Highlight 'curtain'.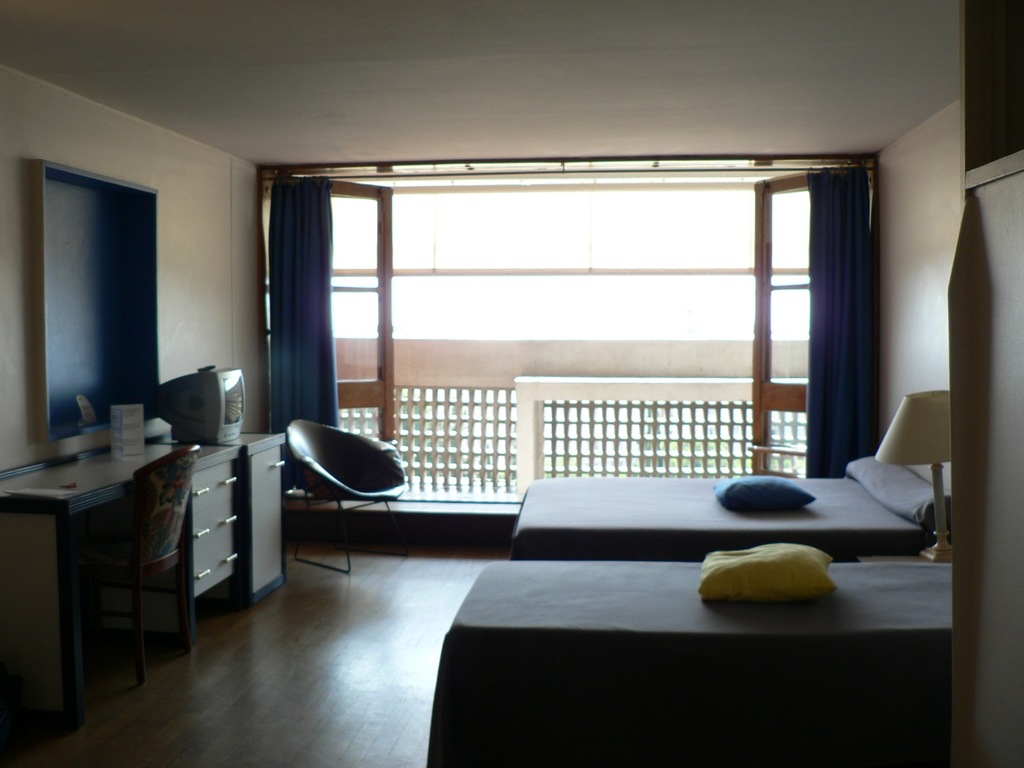
Highlighted region: l=805, t=159, r=882, b=479.
